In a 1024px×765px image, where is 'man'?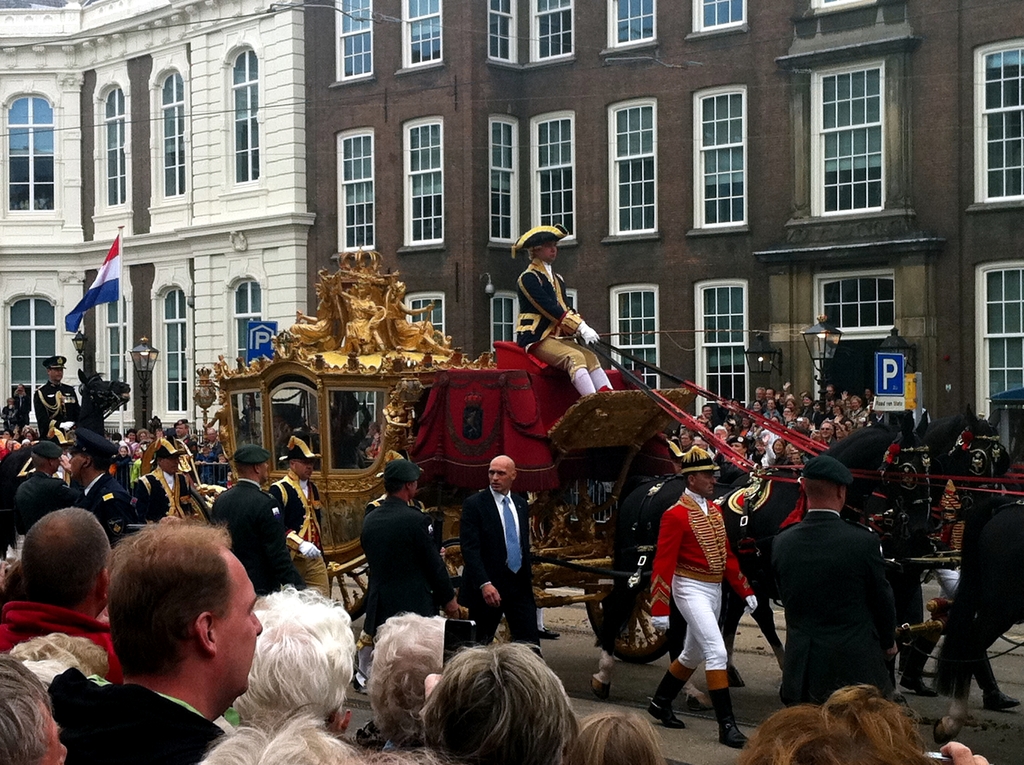
x1=766 y1=389 x2=772 y2=401.
